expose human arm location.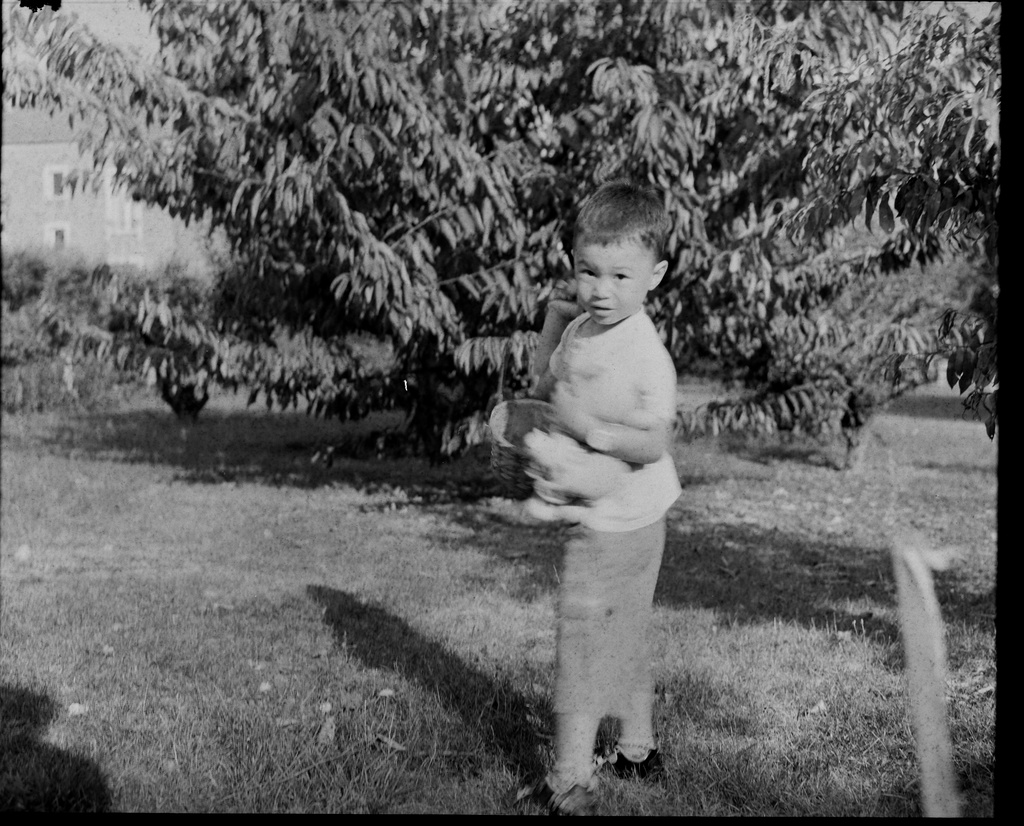
Exposed at 540 355 673 458.
